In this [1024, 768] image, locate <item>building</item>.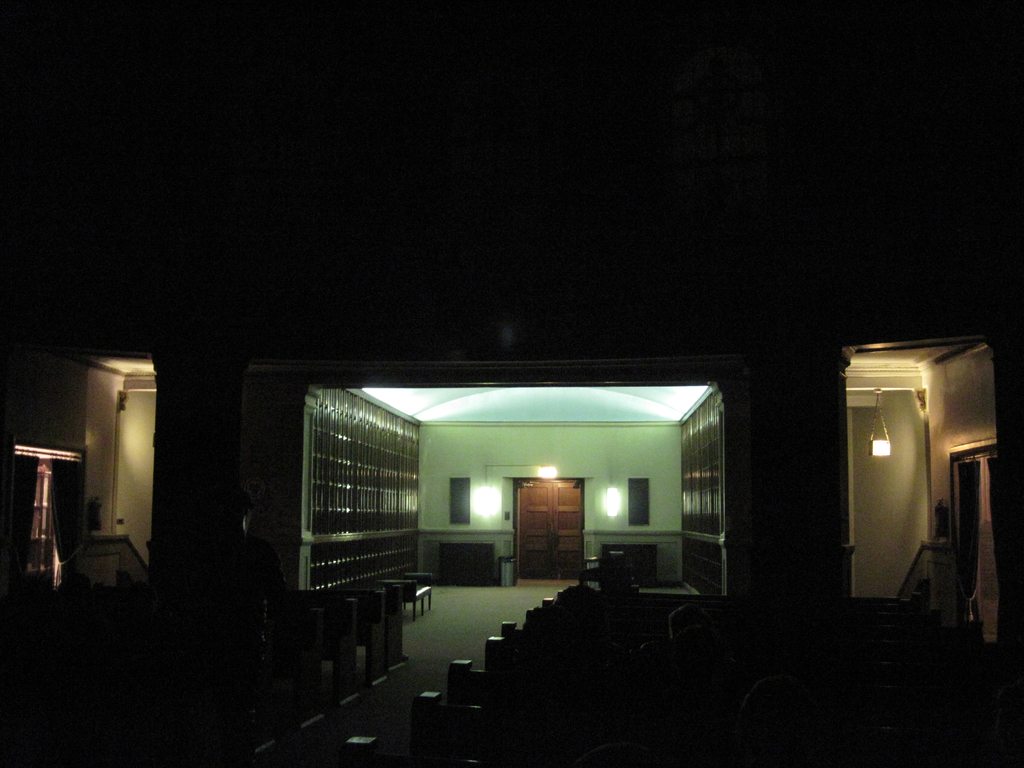
Bounding box: locate(0, 2, 1023, 767).
